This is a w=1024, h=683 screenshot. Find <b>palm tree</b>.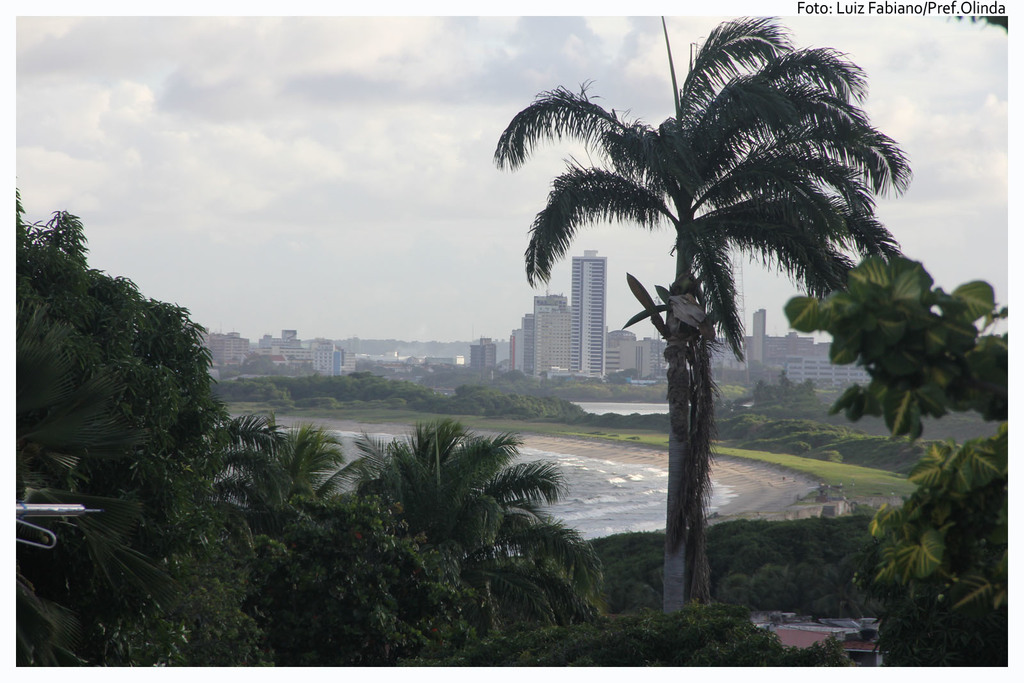
Bounding box: region(472, 501, 574, 671).
